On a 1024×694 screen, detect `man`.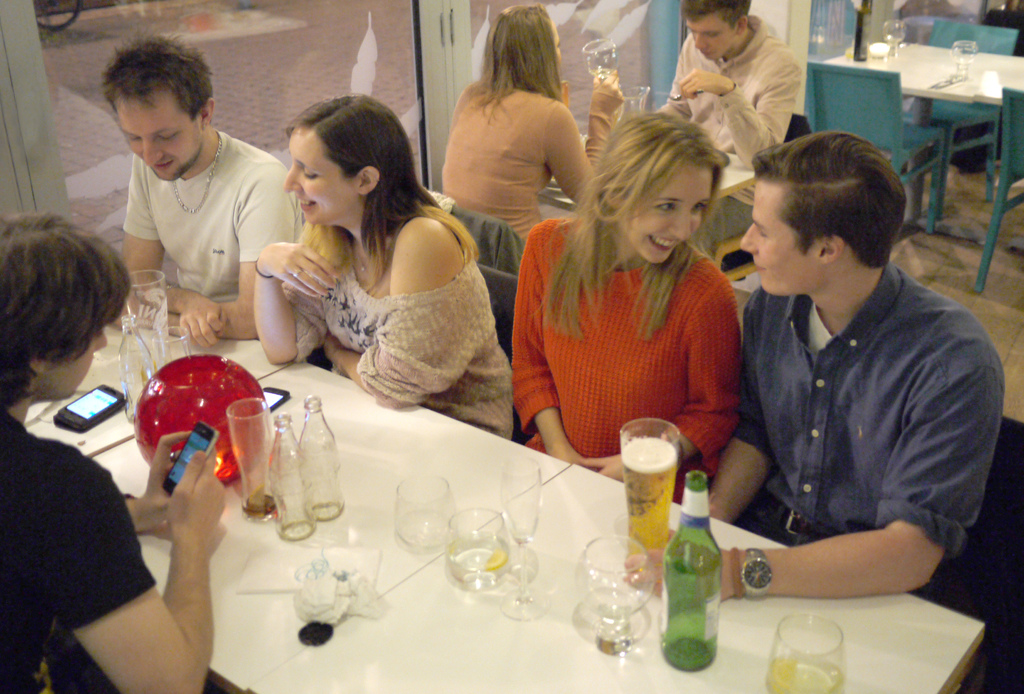
locate(0, 211, 228, 693).
